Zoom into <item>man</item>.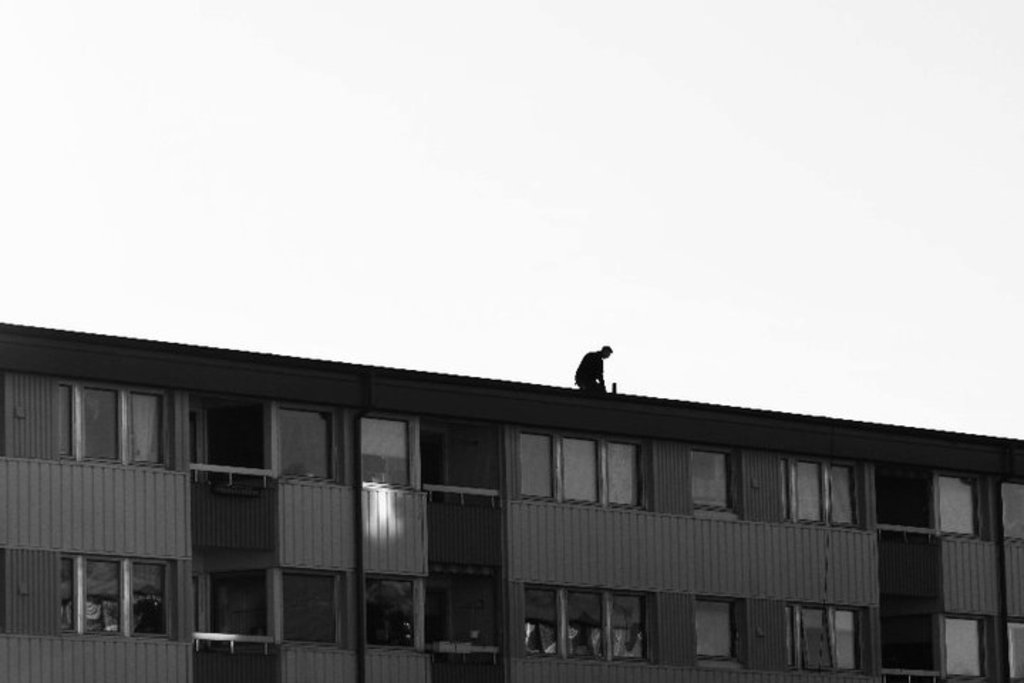
Zoom target: <box>570,344,612,393</box>.
